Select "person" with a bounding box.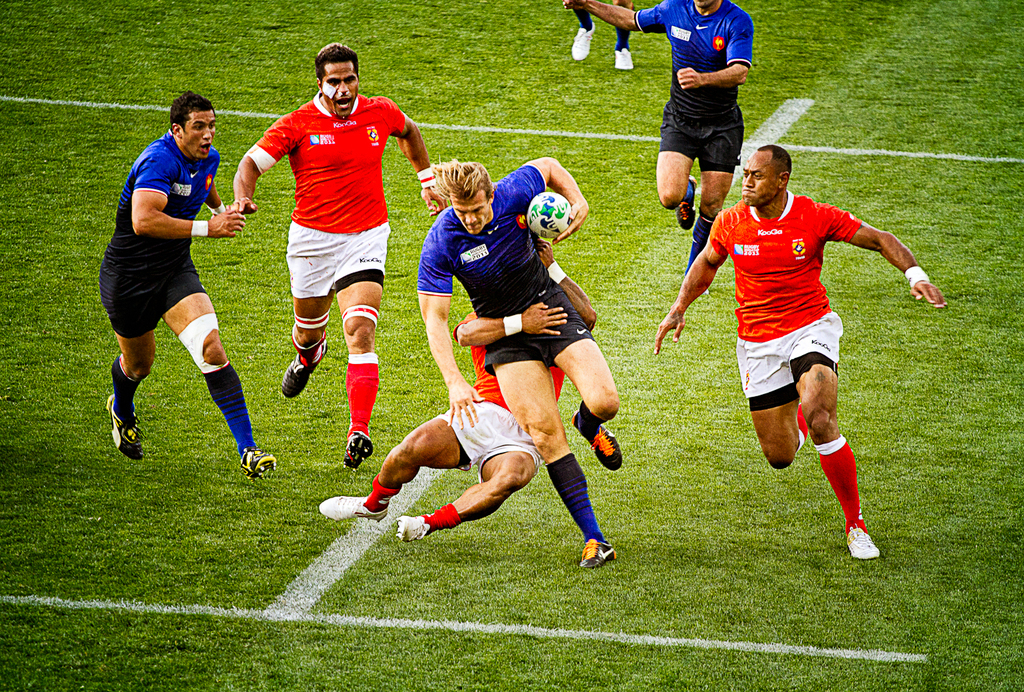
<region>239, 40, 423, 467</region>.
